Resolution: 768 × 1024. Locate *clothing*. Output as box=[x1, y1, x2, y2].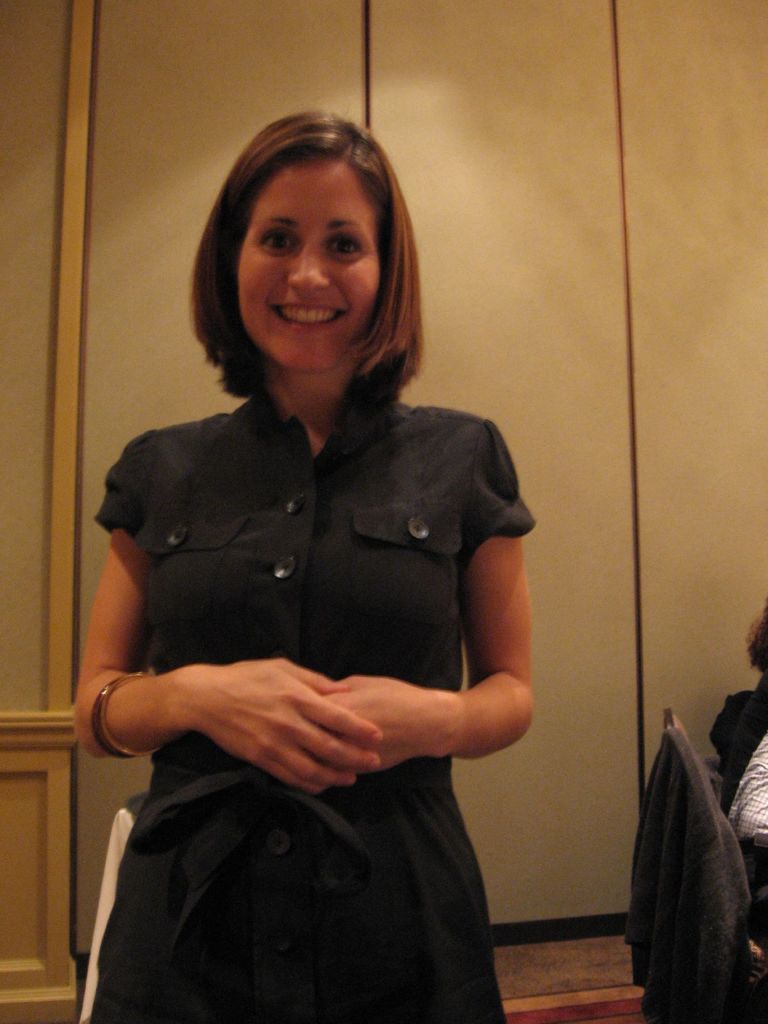
box=[710, 674, 767, 788].
